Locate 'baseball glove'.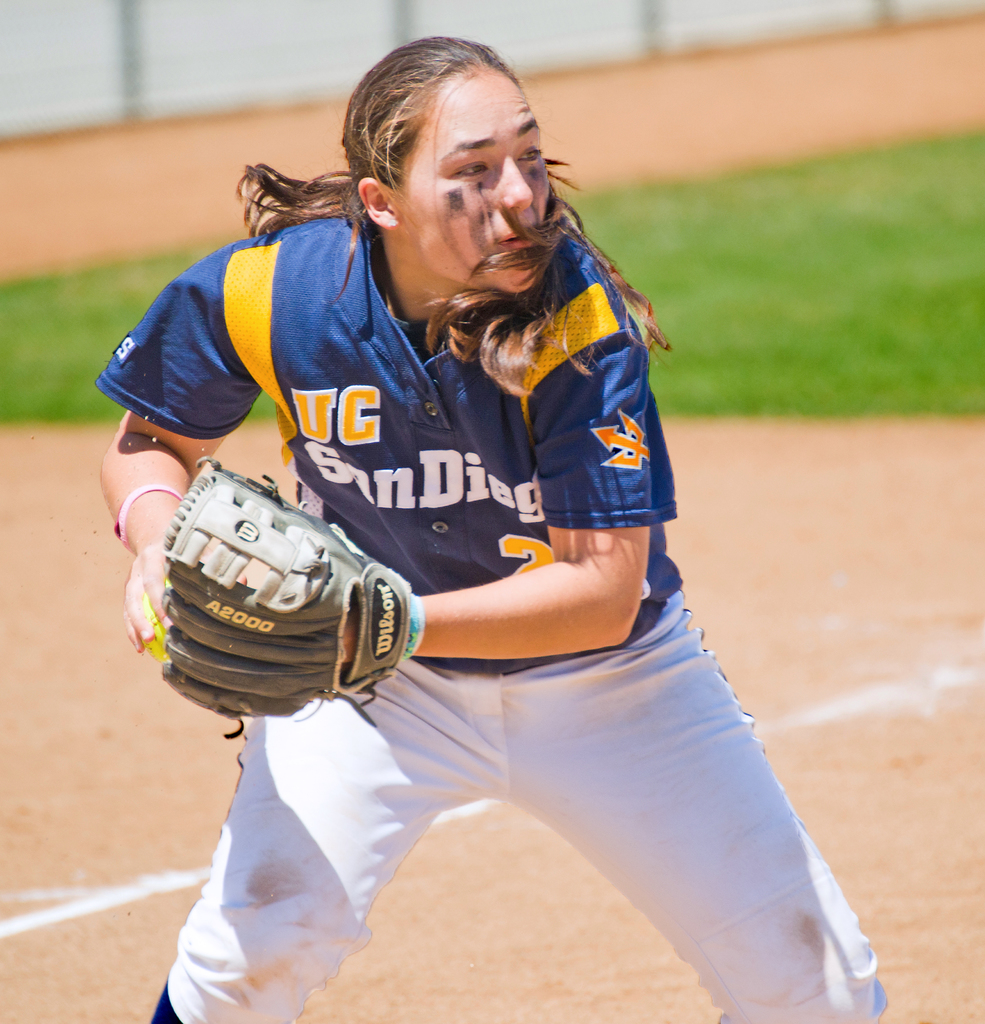
Bounding box: {"x1": 154, "y1": 450, "x2": 409, "y2": 739}.
